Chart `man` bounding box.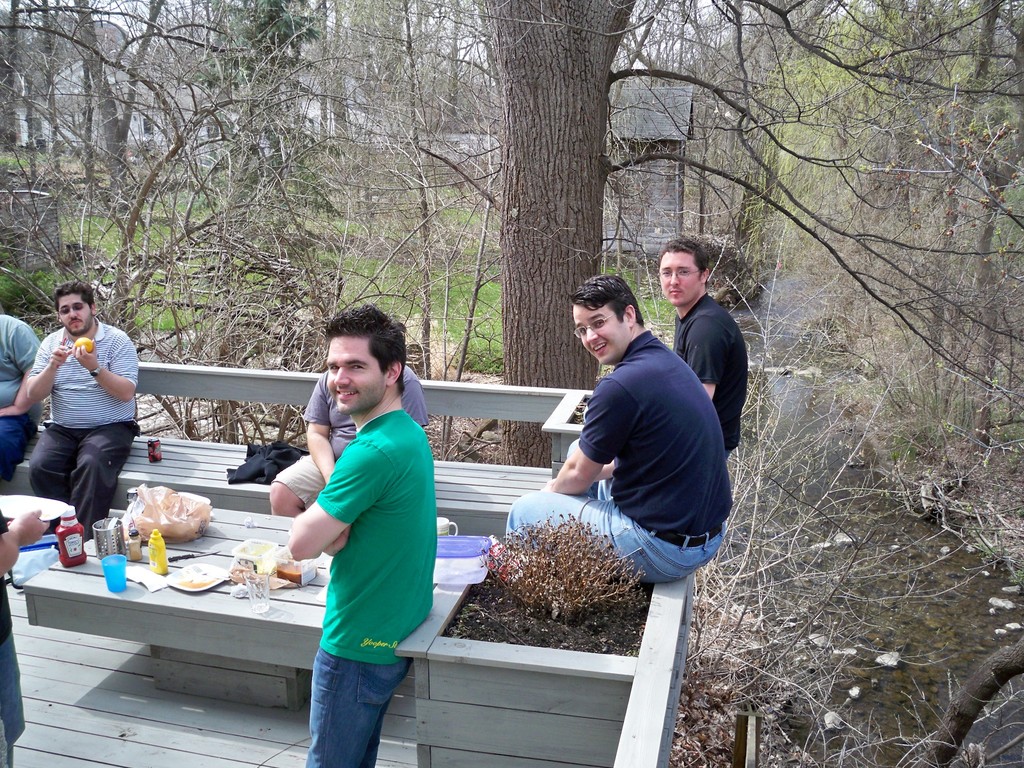
Charted: {"x1": 28, "y1": 282, "x2": 140, "y2": 540}.
